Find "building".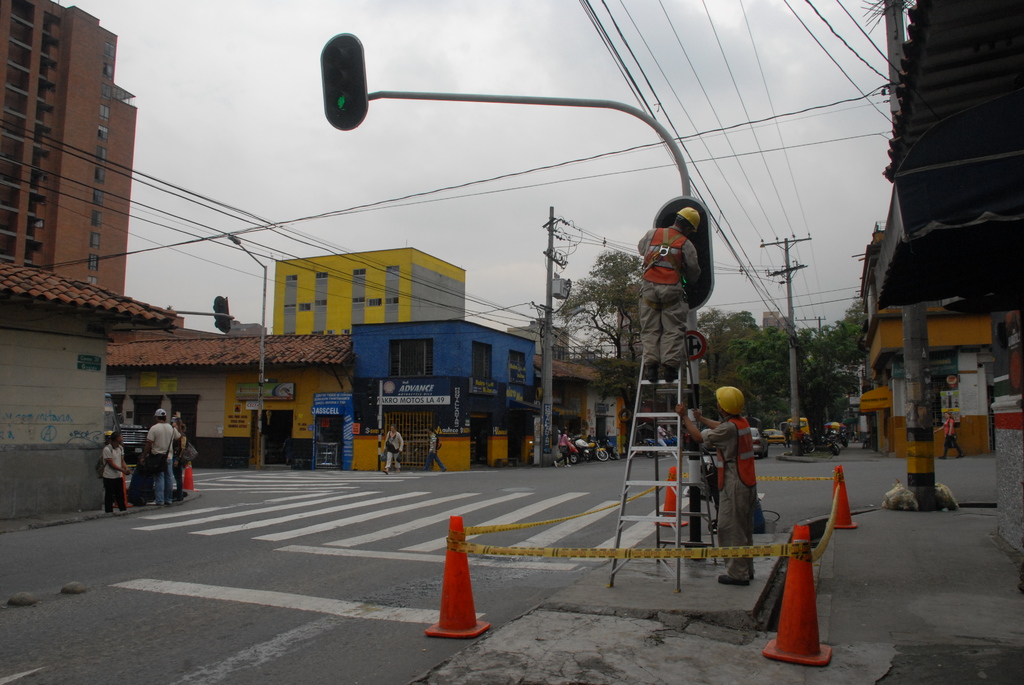
0 0 139 295.
